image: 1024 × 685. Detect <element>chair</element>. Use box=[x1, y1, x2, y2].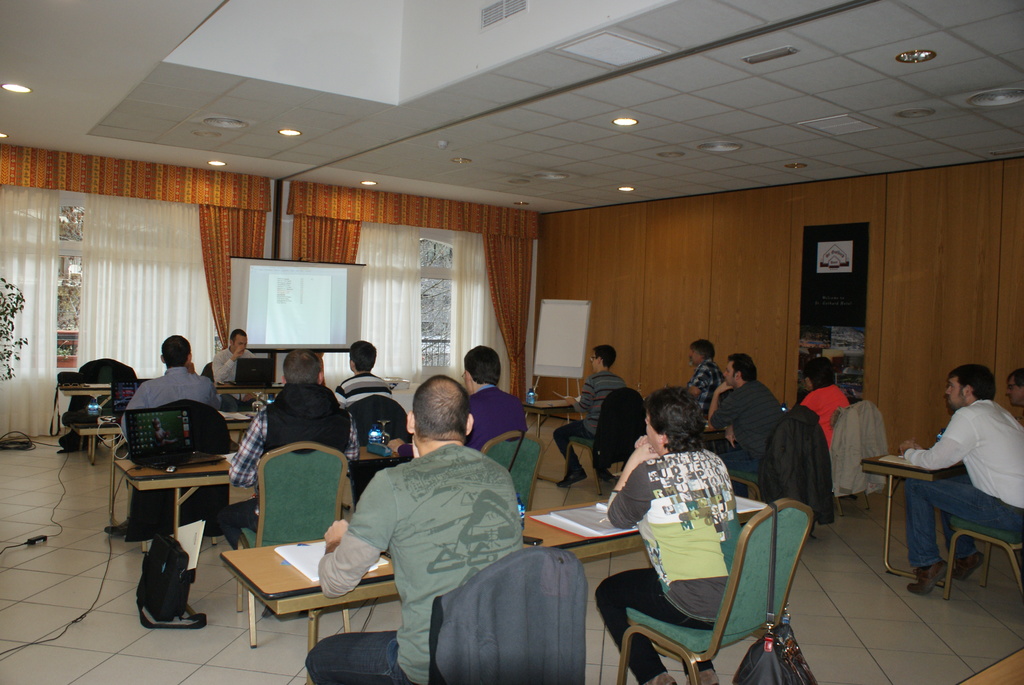
box=[79, 358, 133, 458].
